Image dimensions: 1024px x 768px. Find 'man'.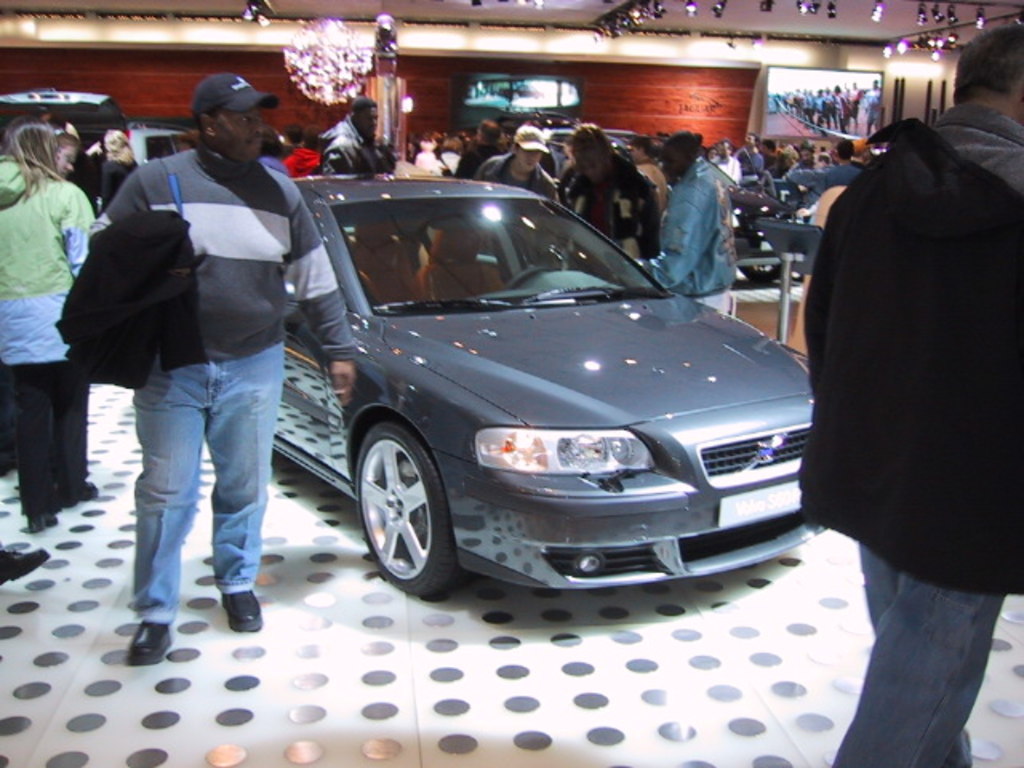
322 98 384 176.
